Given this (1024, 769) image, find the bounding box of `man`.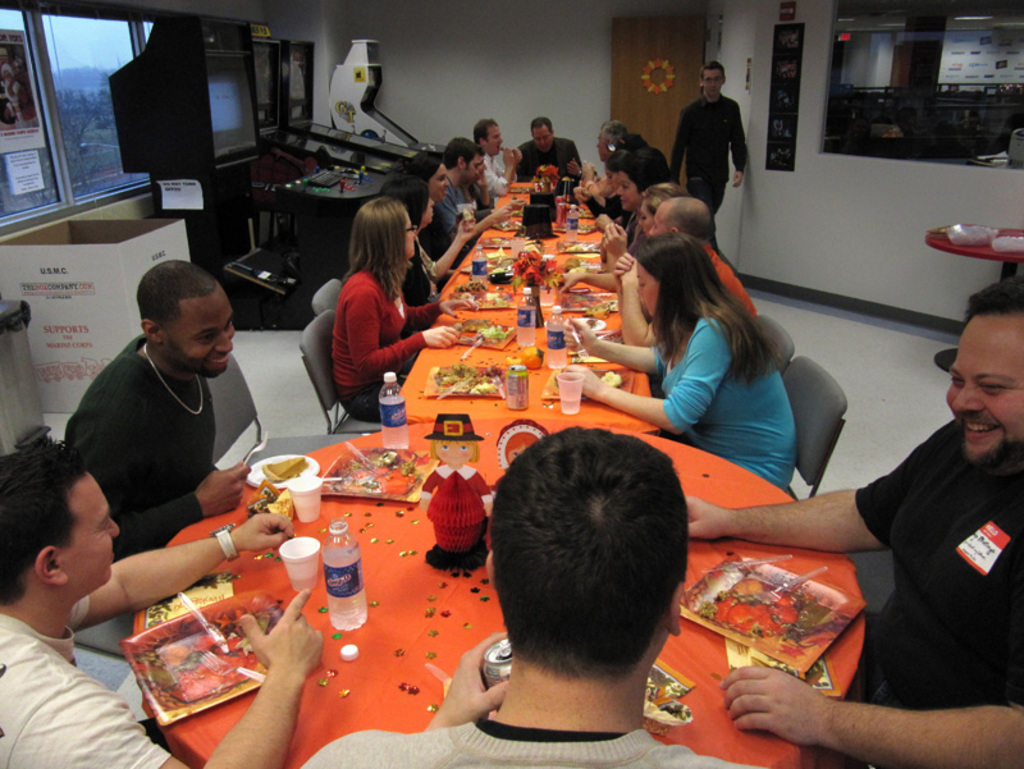
{"left": 468, "top": 120, "right": 525, "bottom": 197}.
